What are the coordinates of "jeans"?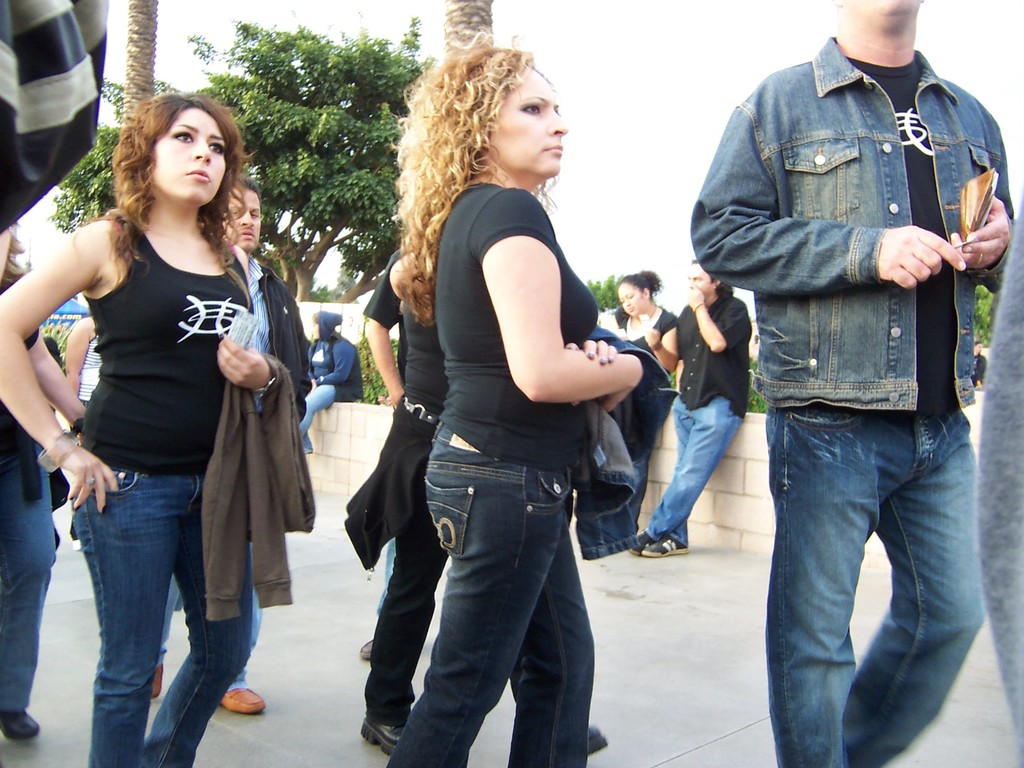
[765,405,976,767].
